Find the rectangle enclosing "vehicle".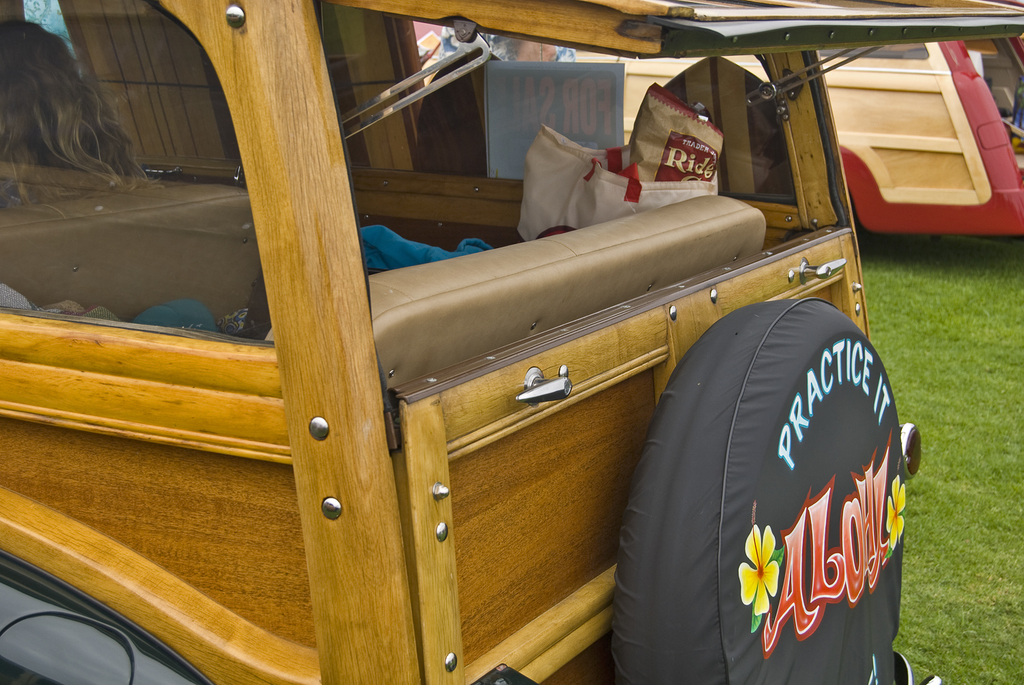
[0, 0, 1023, 684].
